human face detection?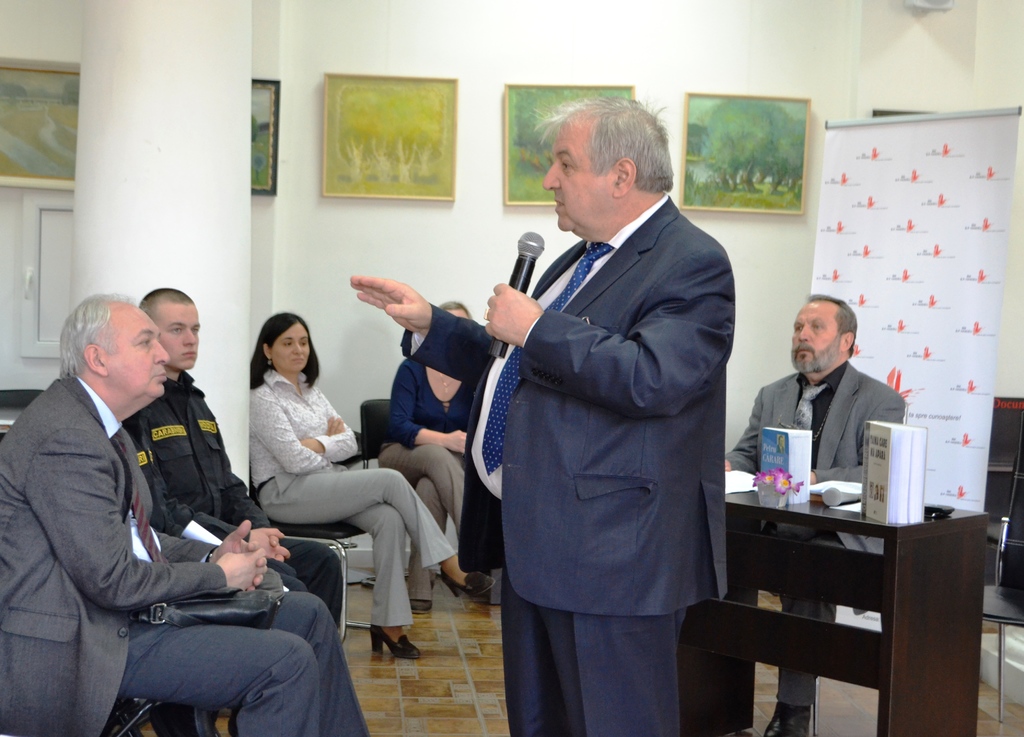
BBox(157, 301, 199, 372)
